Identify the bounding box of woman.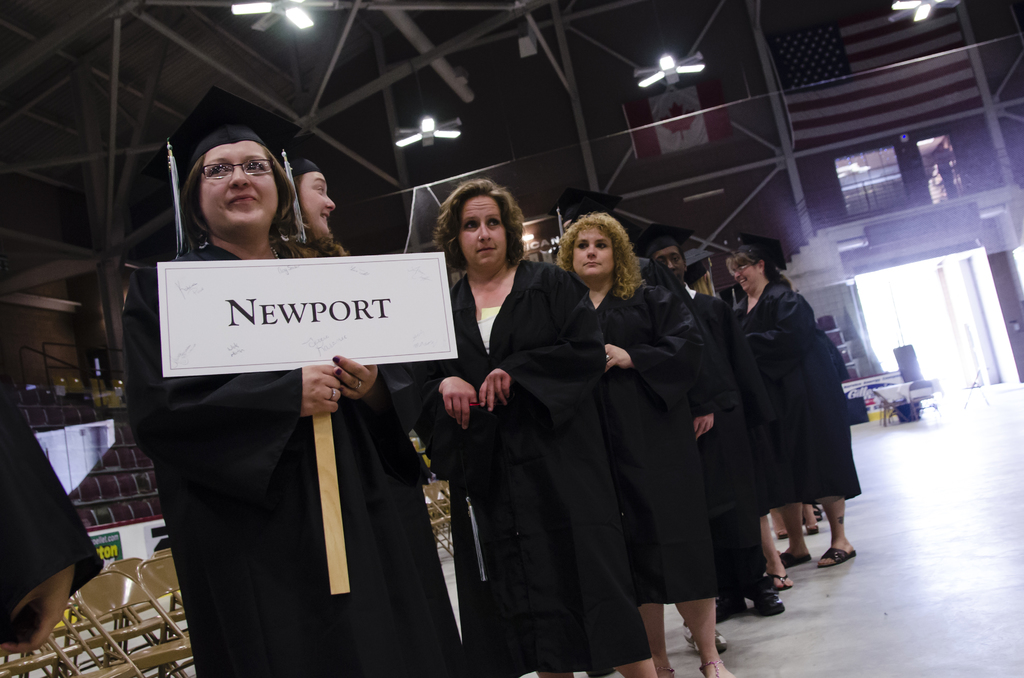
x1=122 y1=125 x2=471 y2=677.
